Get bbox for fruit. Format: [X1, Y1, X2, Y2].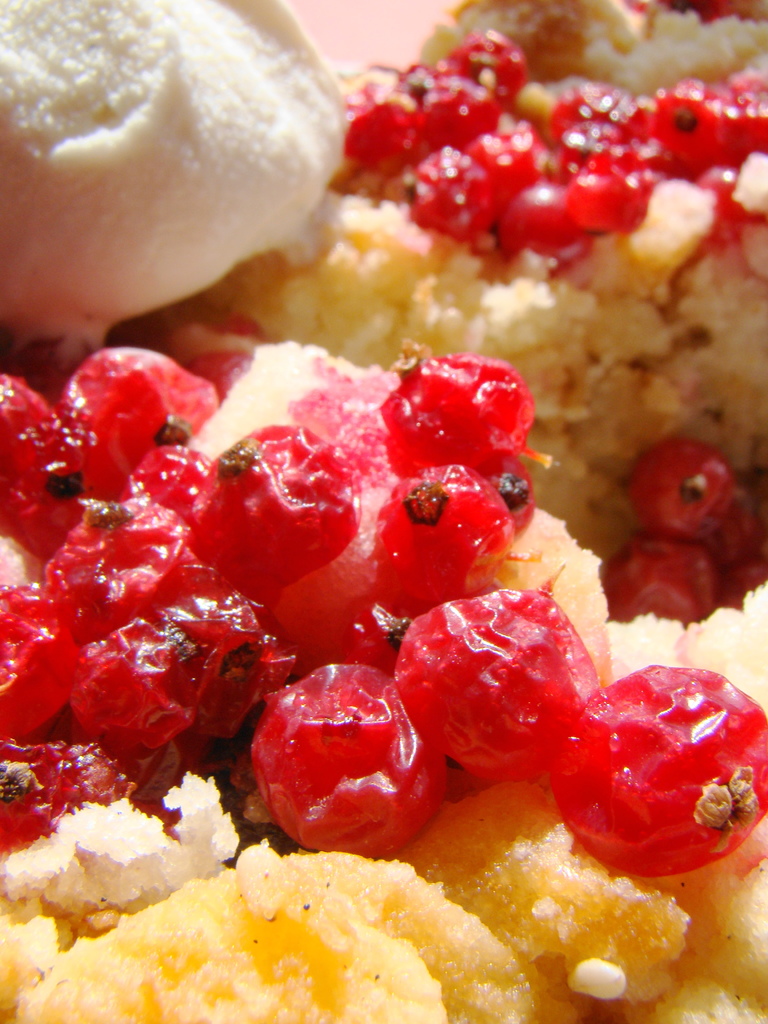
[628, 424, 751, 559].
